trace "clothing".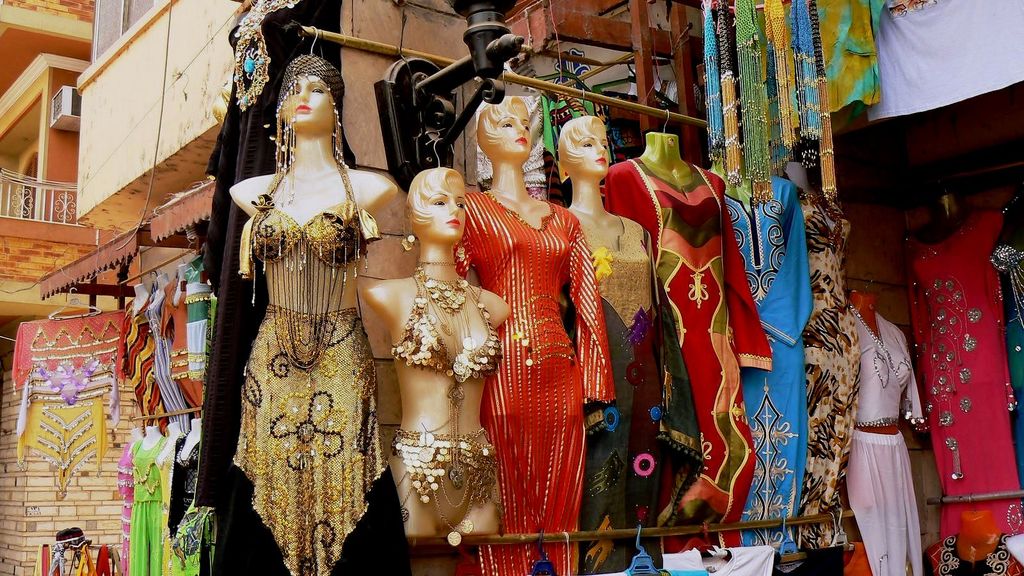
Traced to (x1=605, y1=161, x2=759, y2=529).
